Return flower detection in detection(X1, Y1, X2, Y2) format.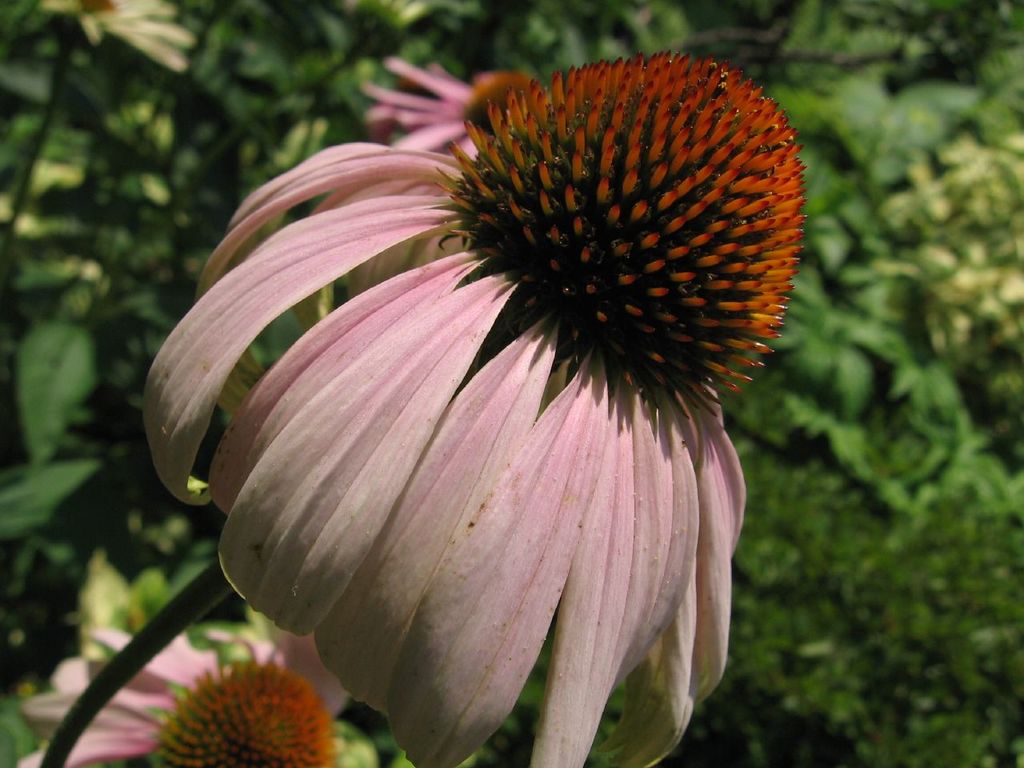
detection(32, 0, 198, 76).
